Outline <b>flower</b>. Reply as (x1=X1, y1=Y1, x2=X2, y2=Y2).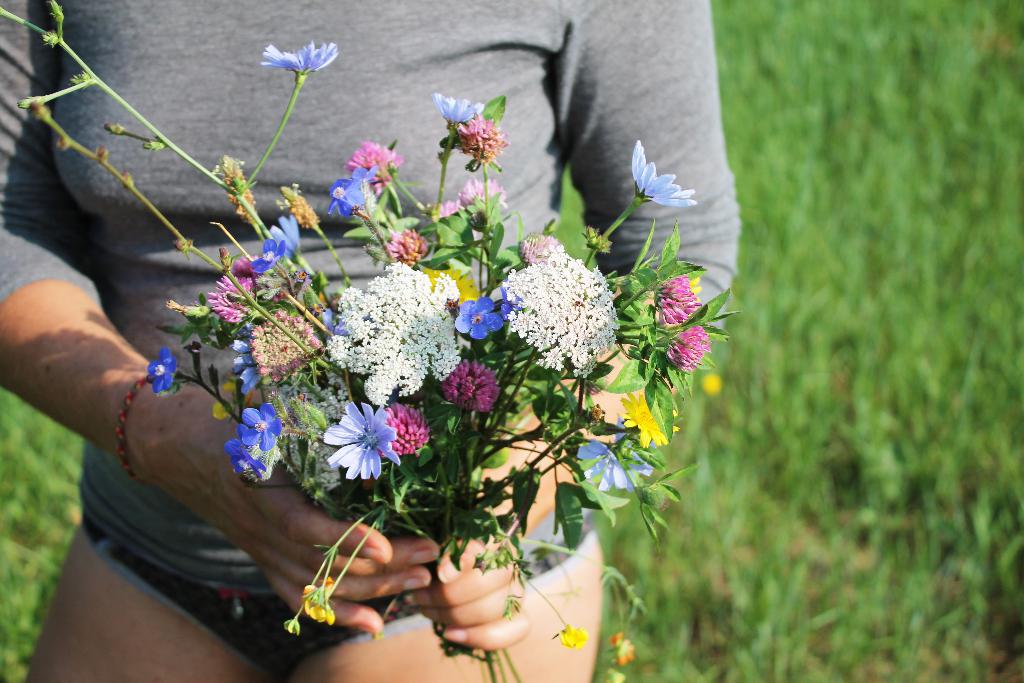
(x1=454, y1=115, x2=509, y2=165).
